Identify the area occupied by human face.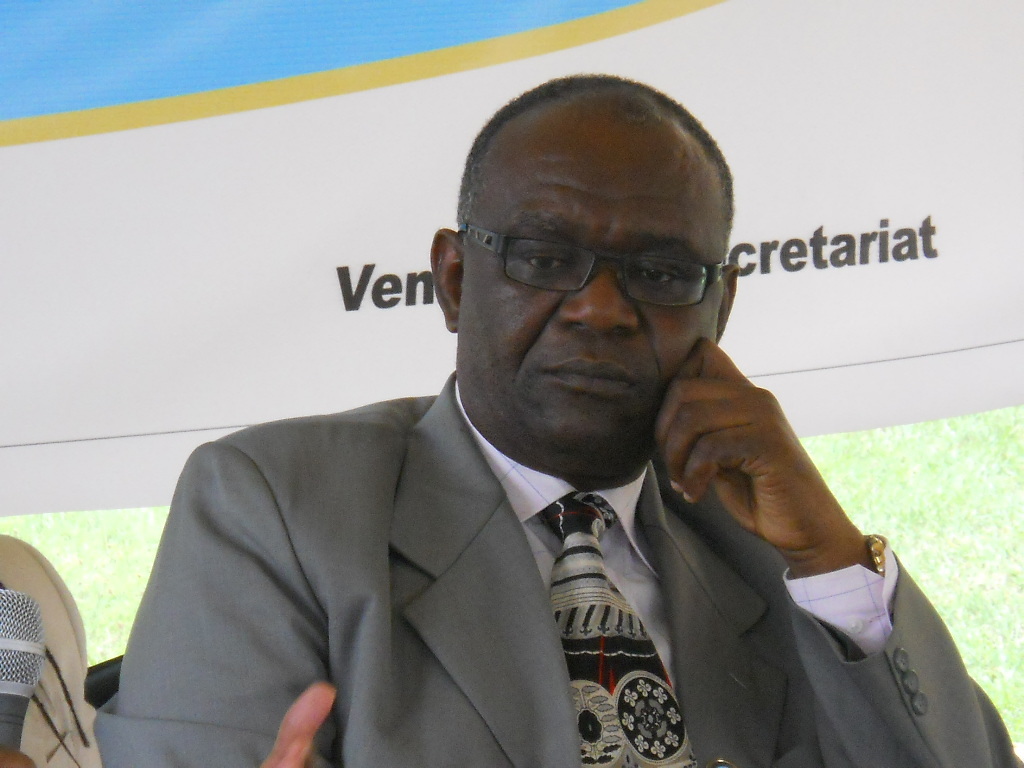
Area: (x1=460, y1=114, x2=727, y2=449).
